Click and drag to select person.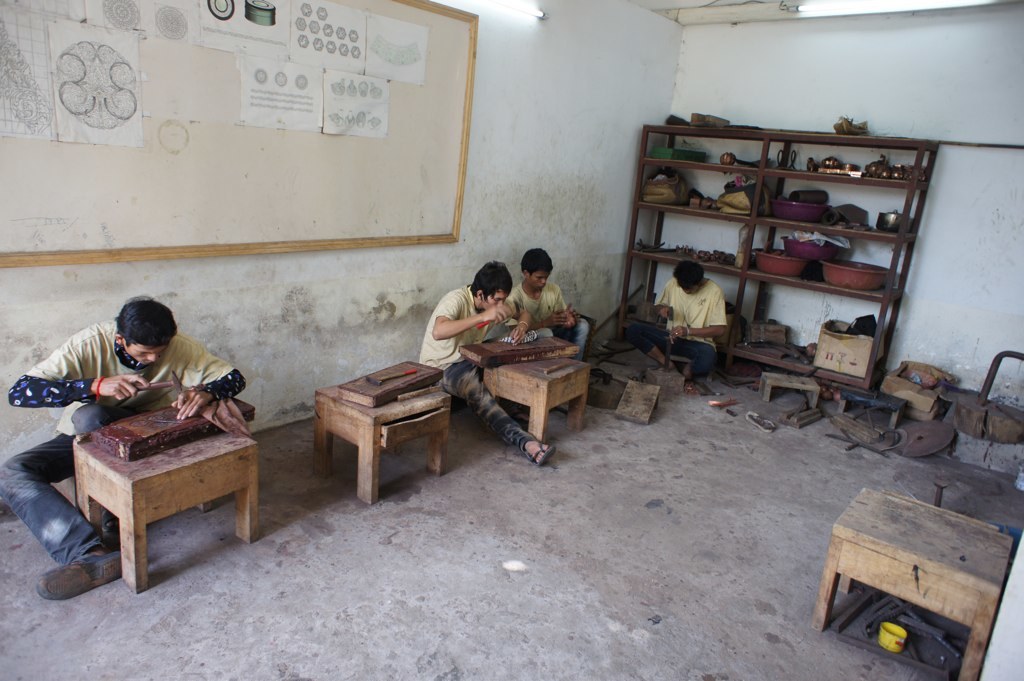
Selection: box=[672, 248, 740, 362].
